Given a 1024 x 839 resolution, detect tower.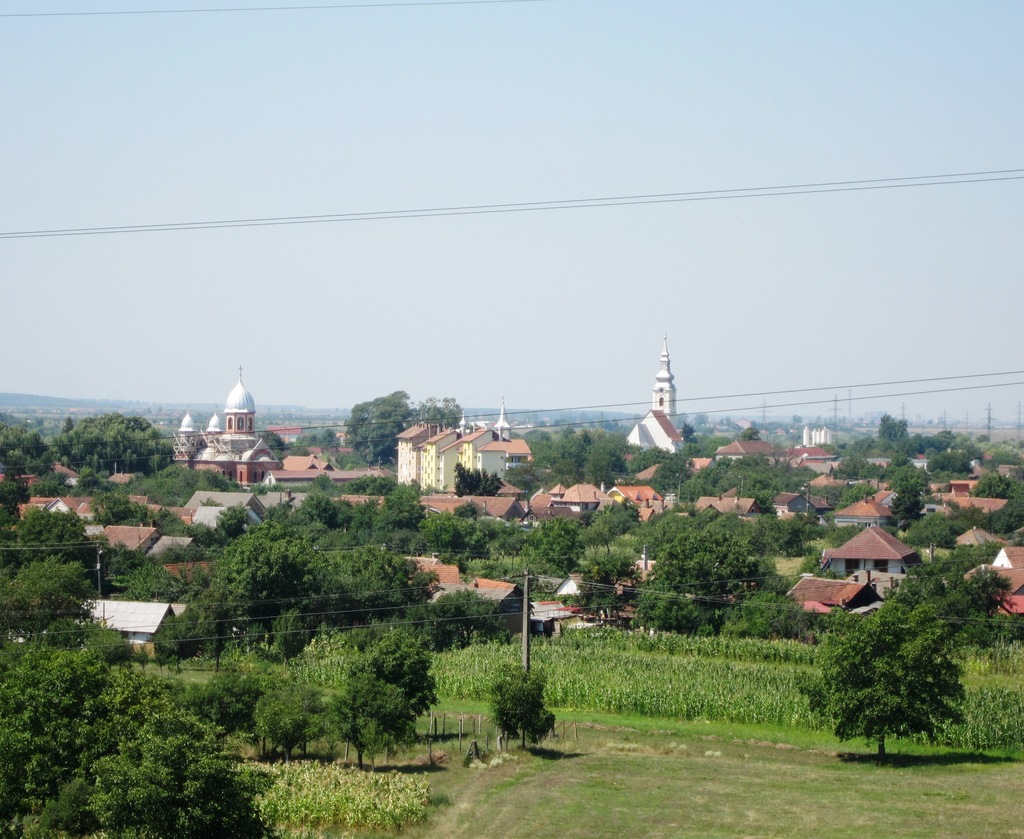
645/332/674/428.
